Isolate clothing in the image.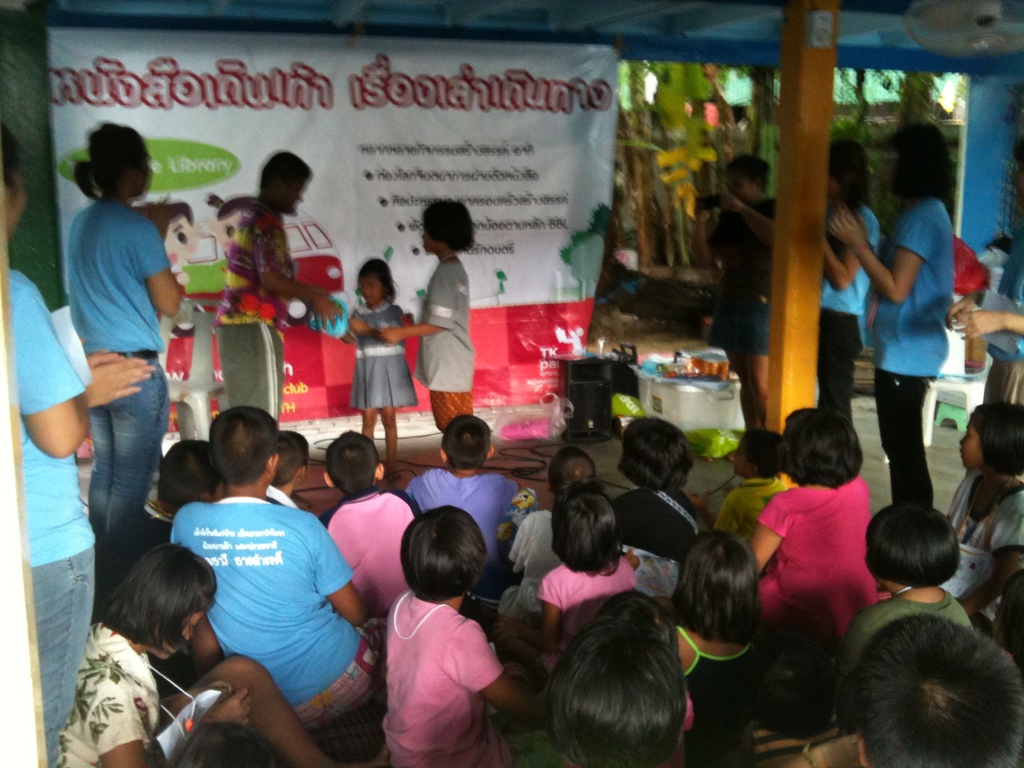
Isolated region: [54, 621, 161, 767].
